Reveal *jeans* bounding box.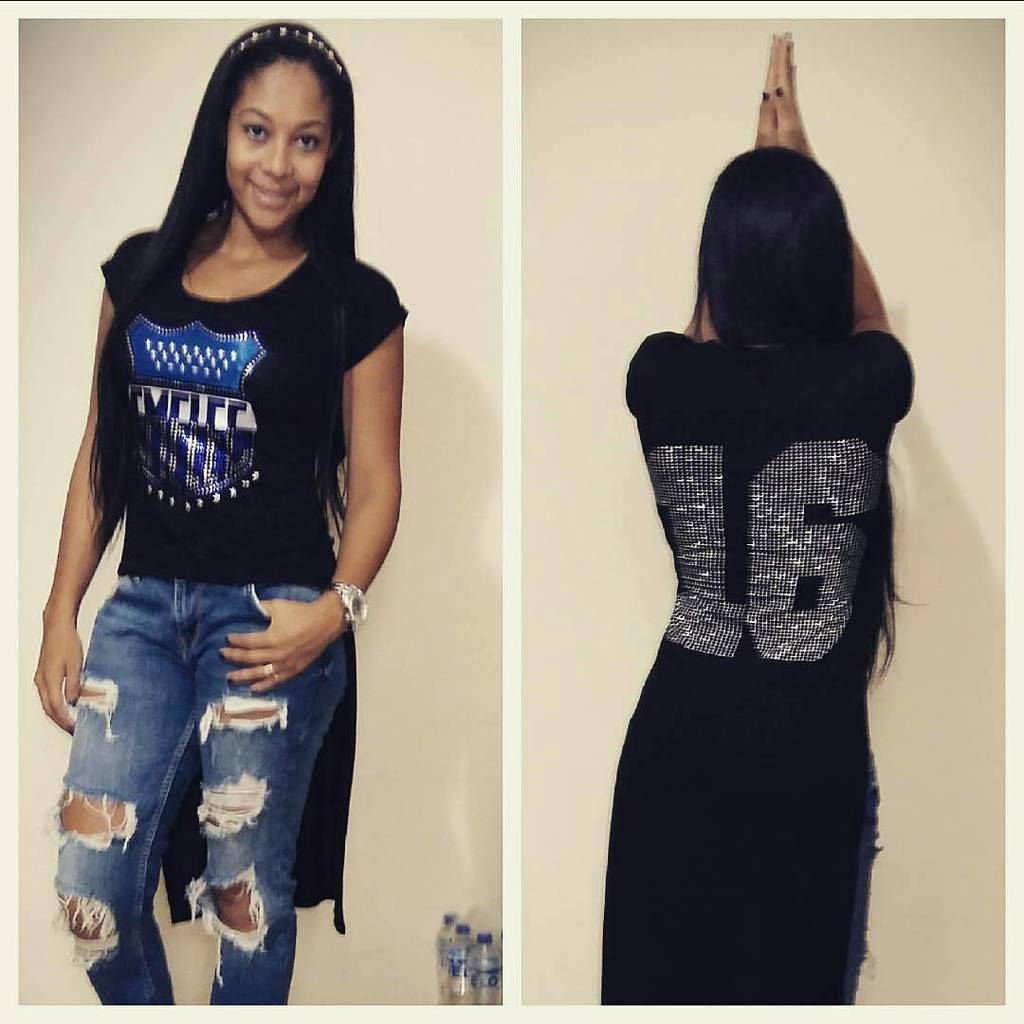
Revealed: <region>46, 576, 338, 1019</region>.
